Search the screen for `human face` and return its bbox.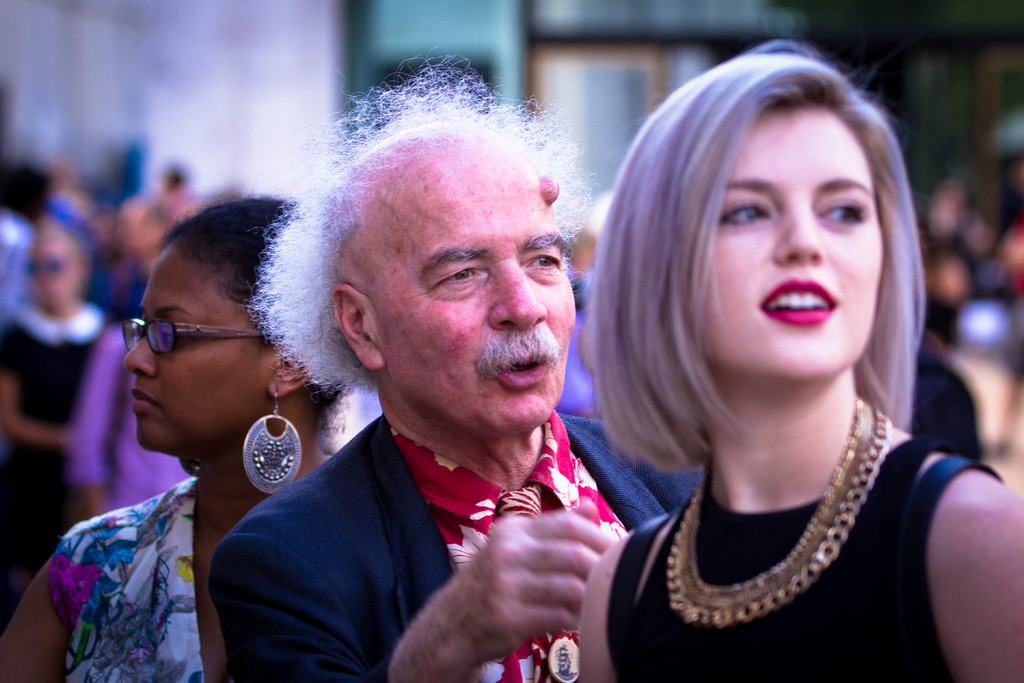
Found: 19/241/79/312.
